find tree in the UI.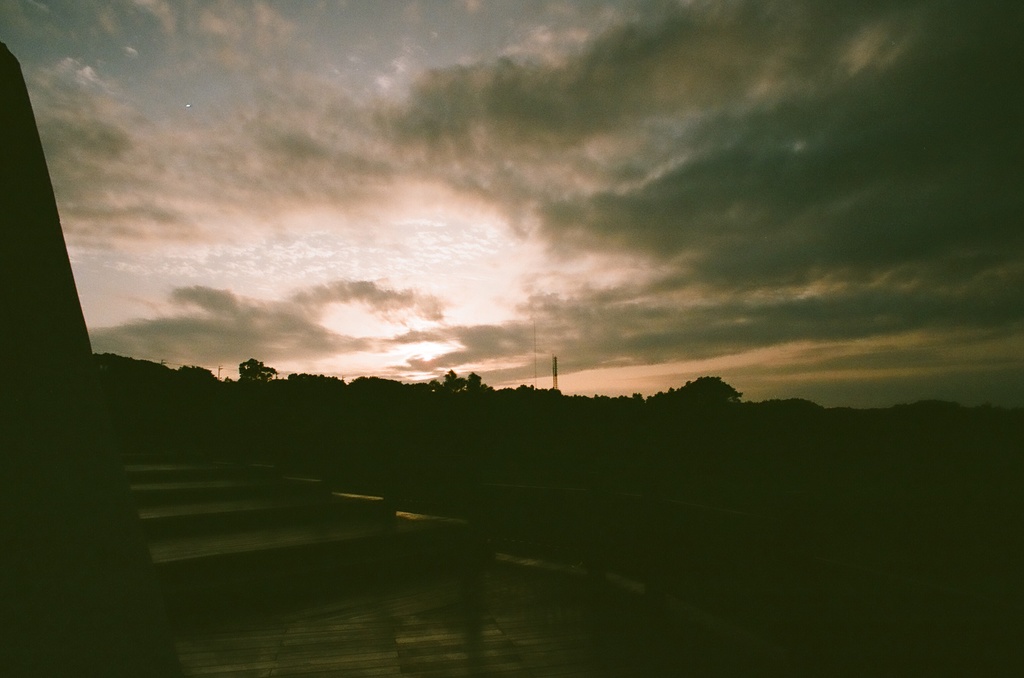
UI element at rect(341, 370, 404, 397).
